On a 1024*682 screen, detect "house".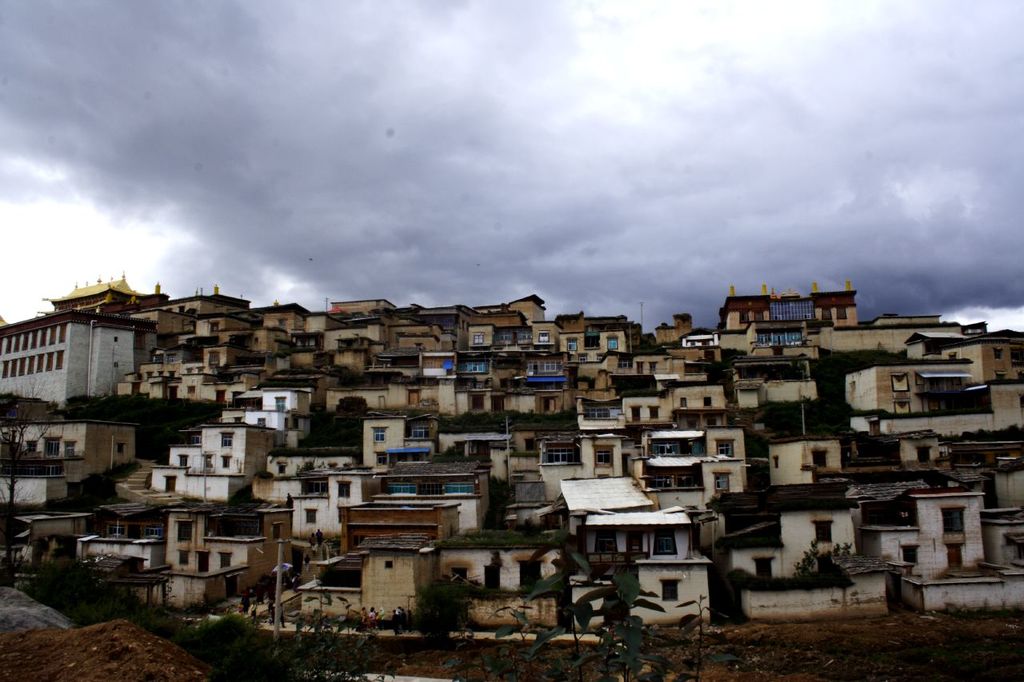
764,433,845,483.
